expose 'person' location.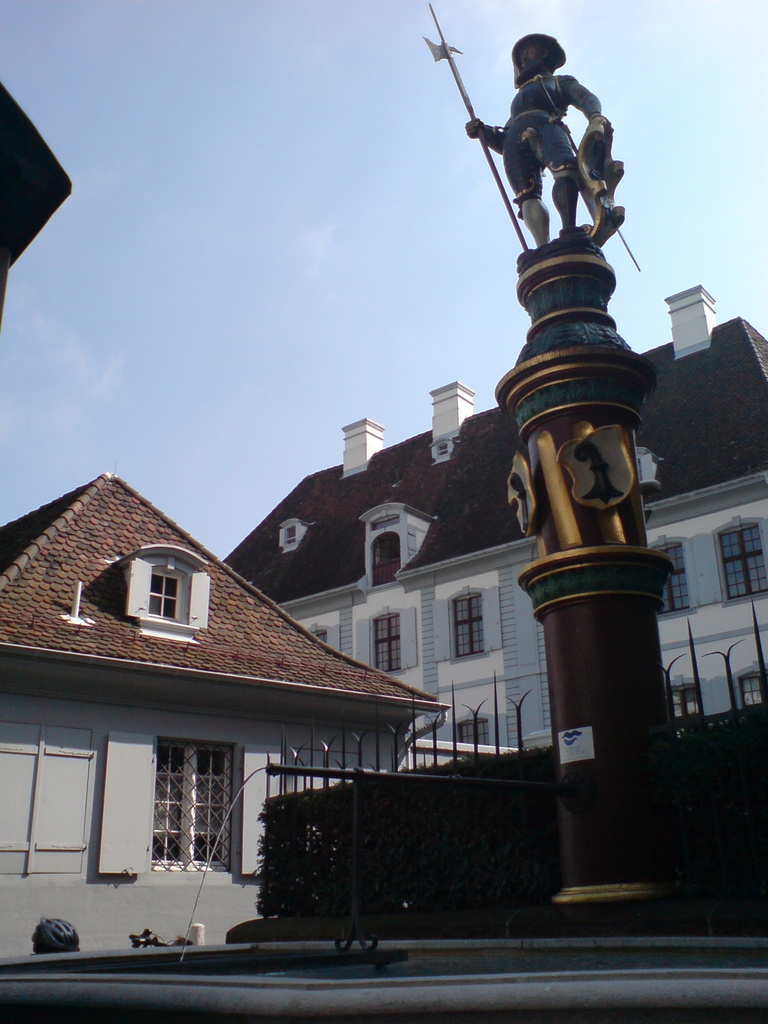
Exposed at bbox(494, 31, 618, 249).
